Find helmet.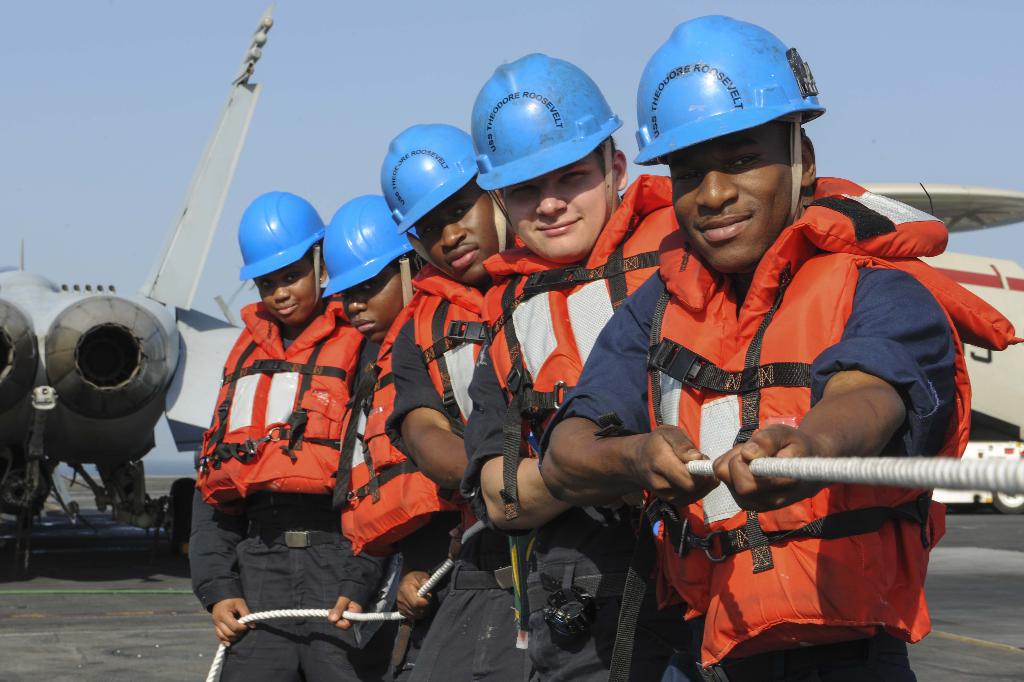
bbox=[474, 51, 625, 226].
